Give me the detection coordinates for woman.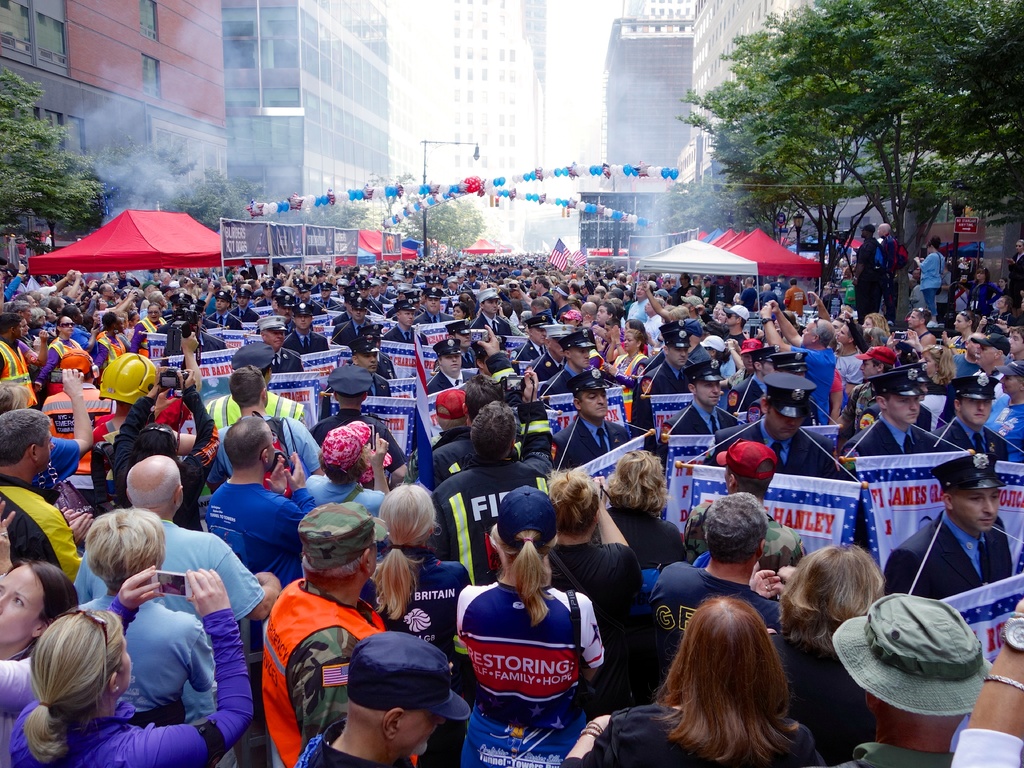
(10,563,255,767).
